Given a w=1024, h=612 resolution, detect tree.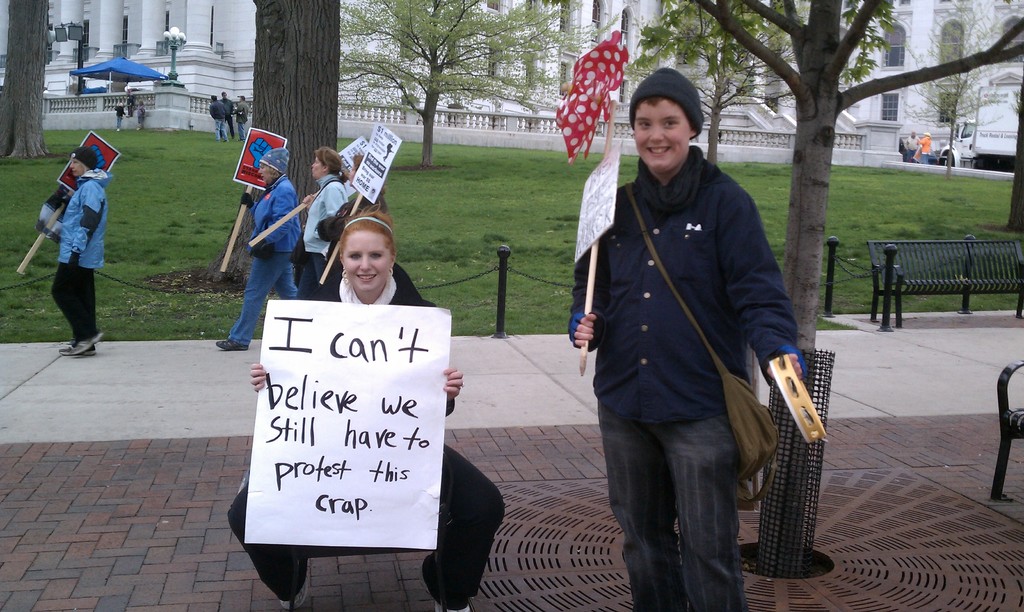
(left=200, top=0, right=350, bottom=295).
